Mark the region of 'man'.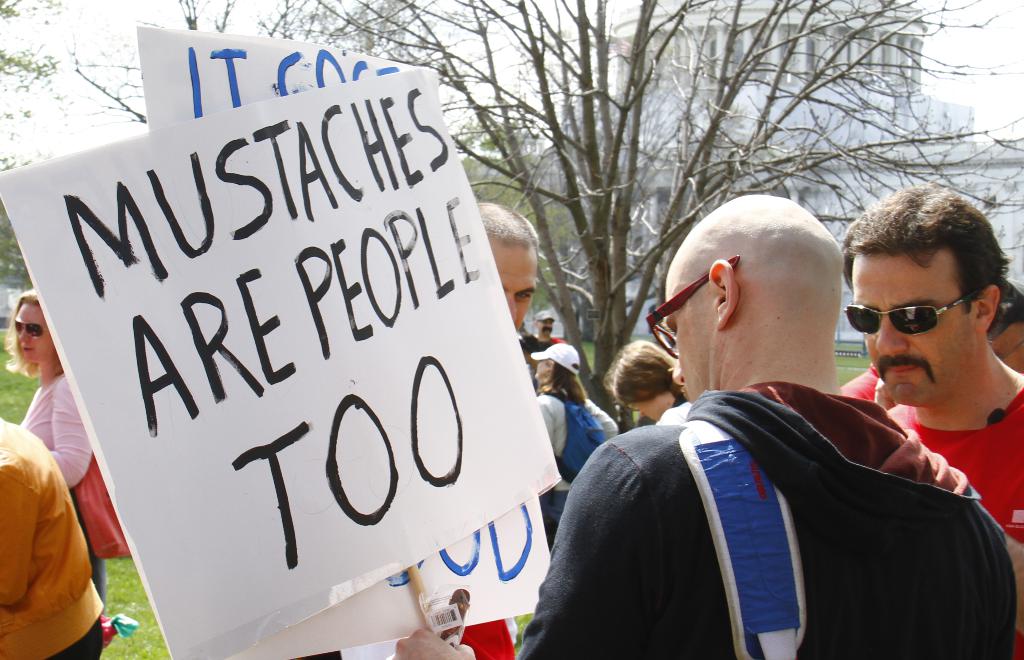
Region: rect(476, 198, 604, 542).
